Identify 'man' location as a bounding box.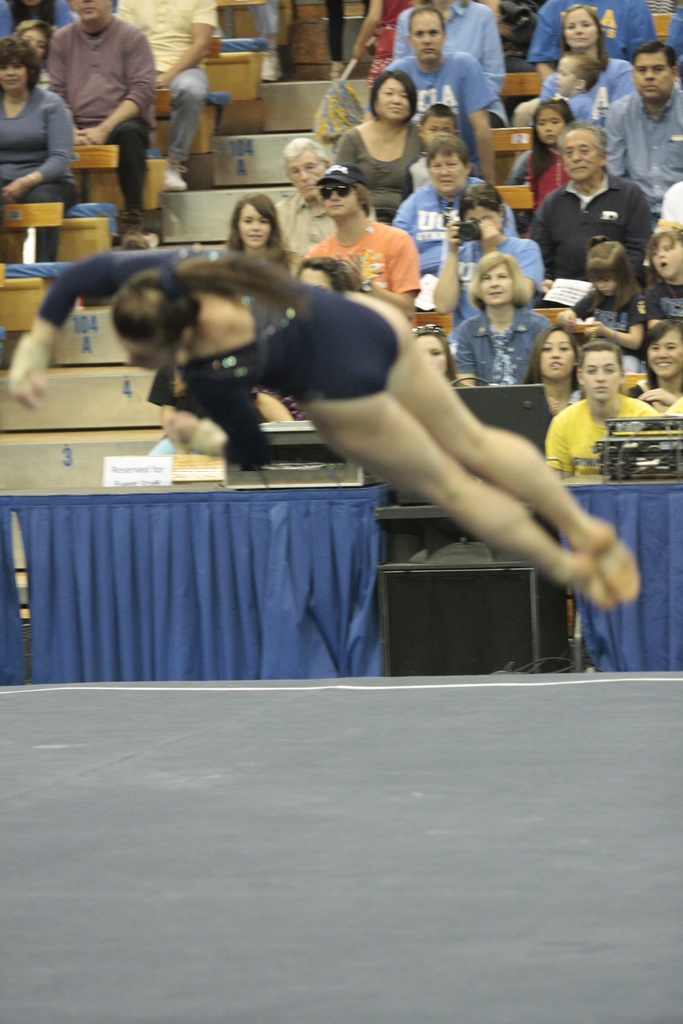
[525, 127, 666, 291].
